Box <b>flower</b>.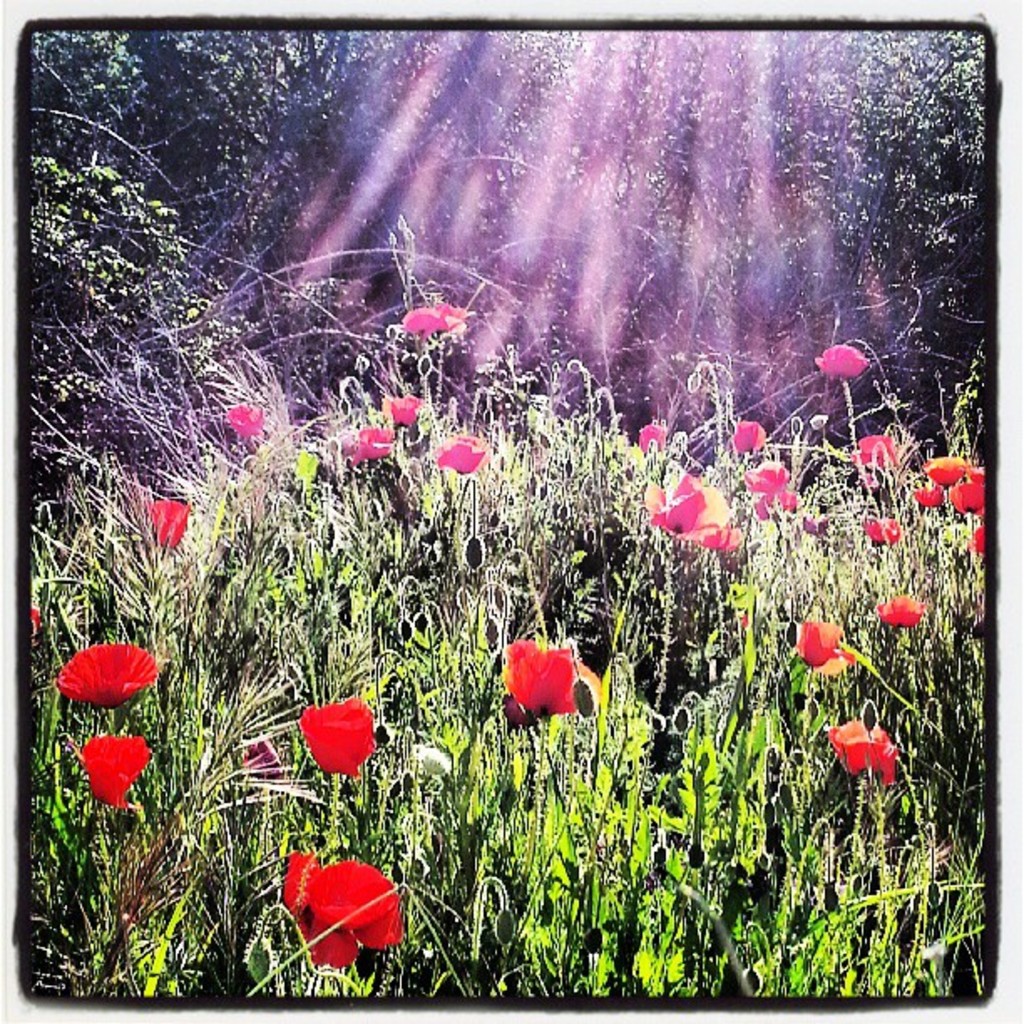
[x1=49, y1=643, x2=157, y2=703].
